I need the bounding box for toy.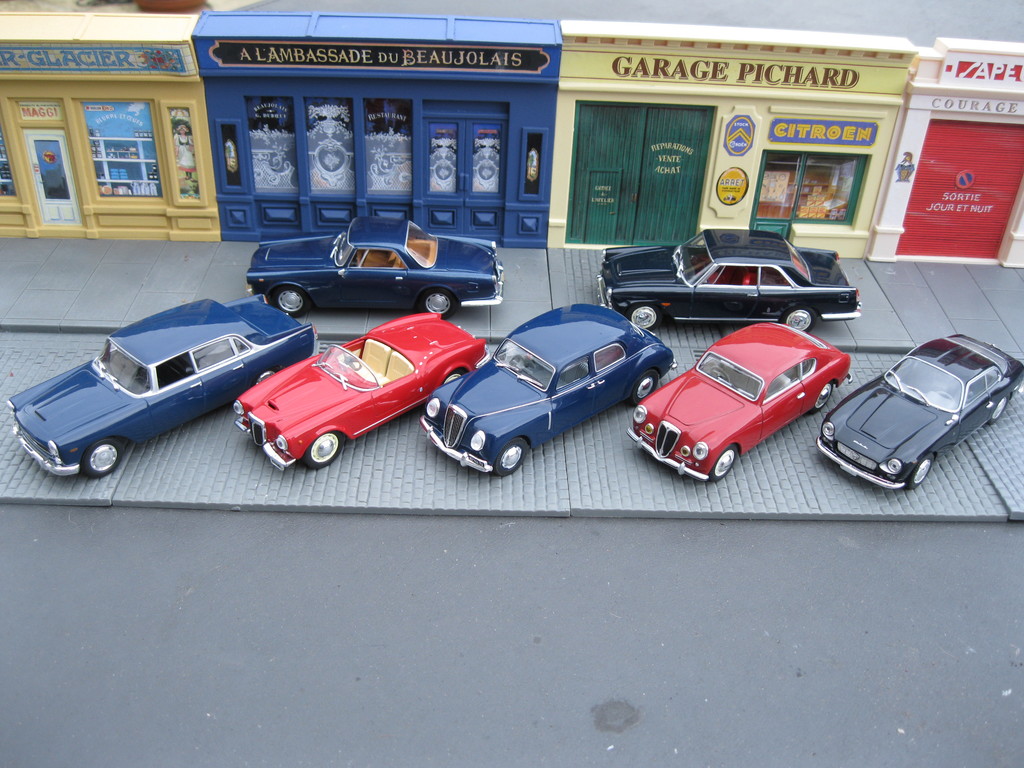
Here it is: 247:218:506:319.
